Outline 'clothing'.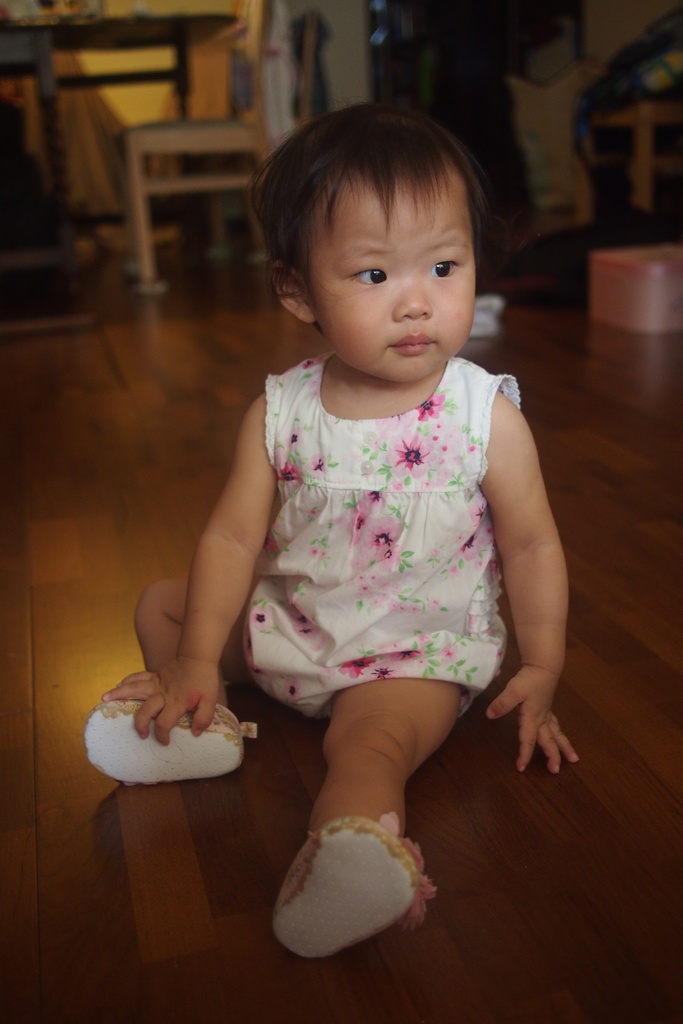
Outline: <region>213, 296, 555, 772</region>.
